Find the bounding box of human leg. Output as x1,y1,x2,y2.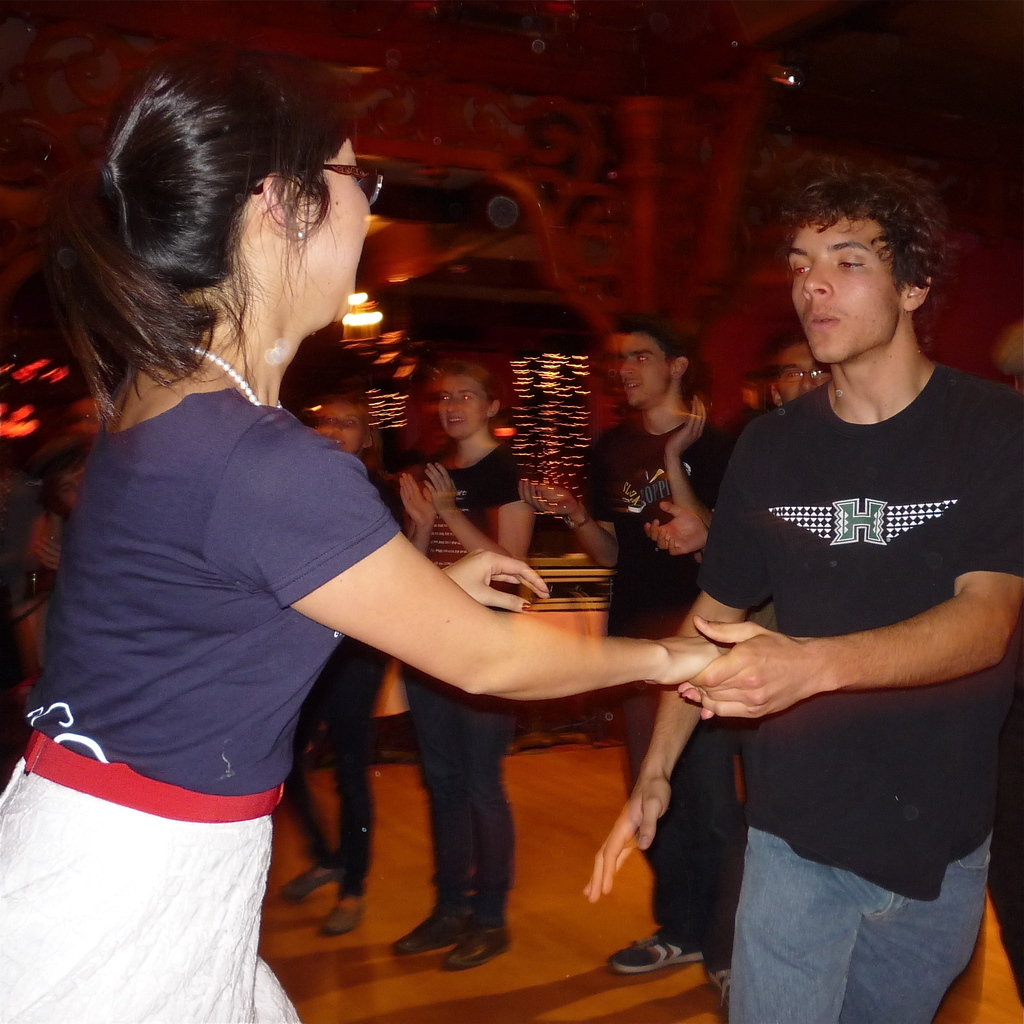
614,675,706,974.
